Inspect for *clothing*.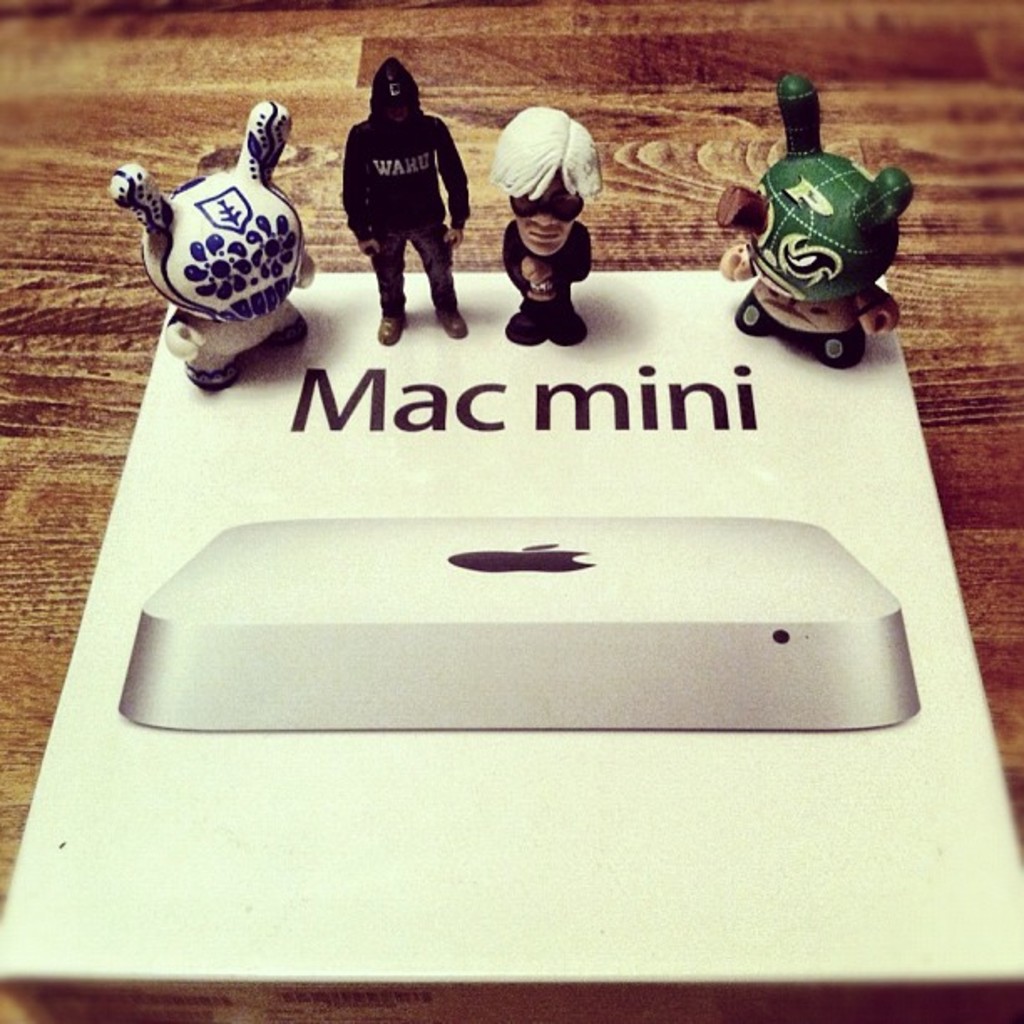
Inspection: region(504, 223, 587, 323).
